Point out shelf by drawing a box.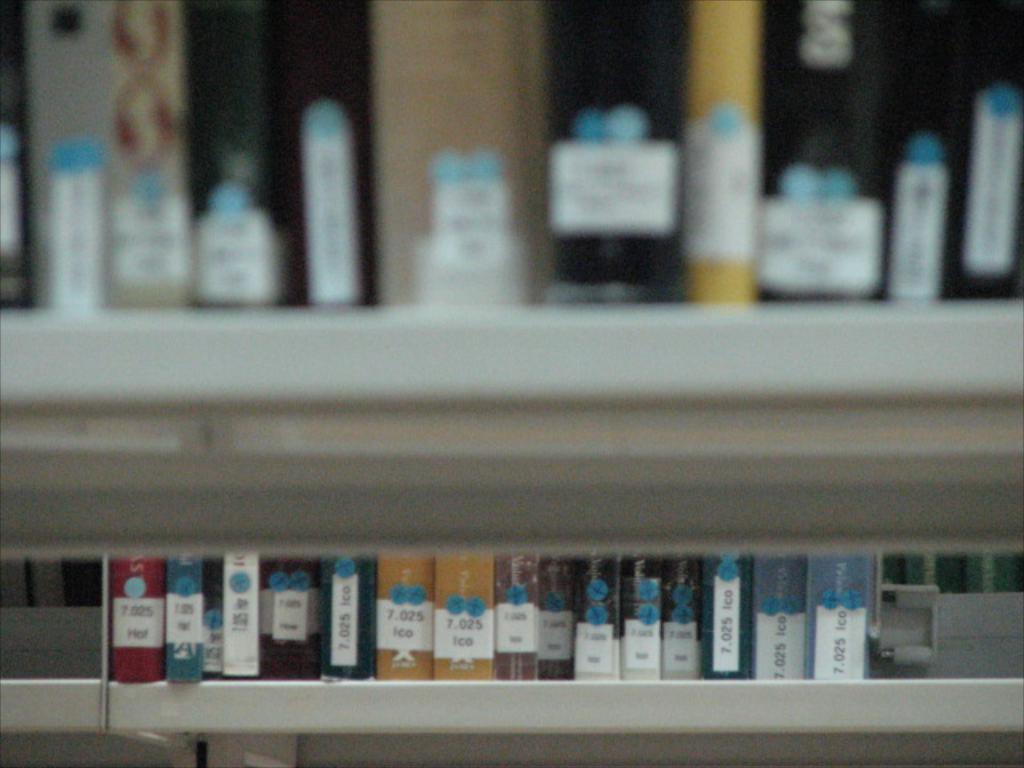
crop(0, 53, 1023, 765).
